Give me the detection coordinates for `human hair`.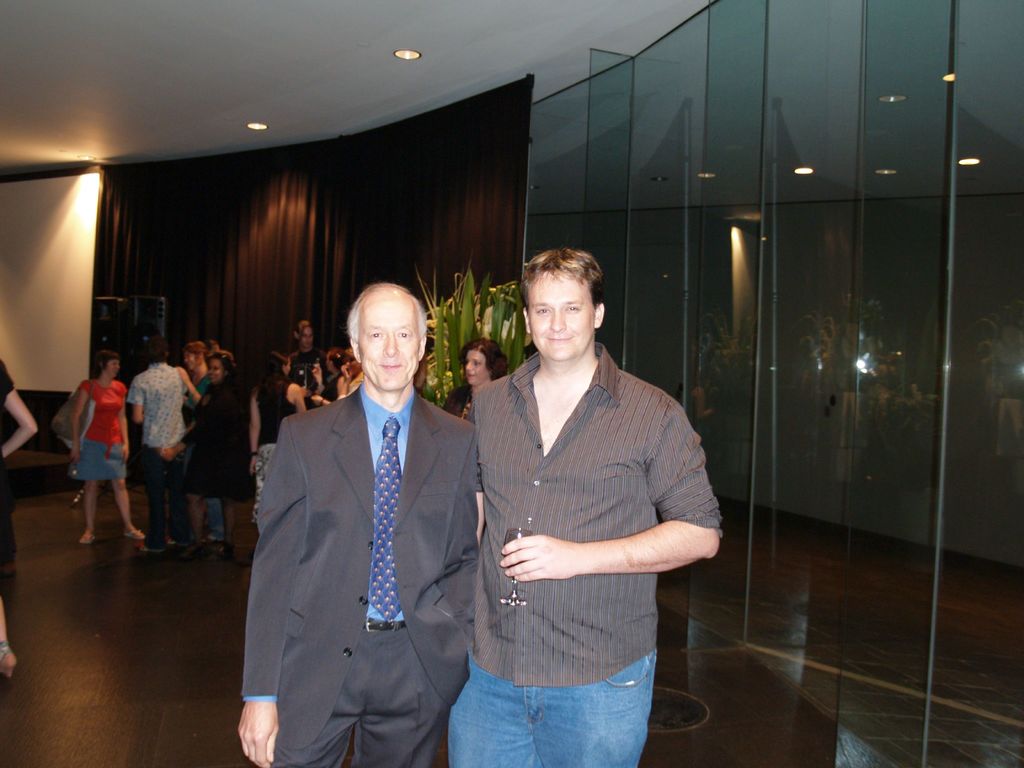
(256,349,287,409).
